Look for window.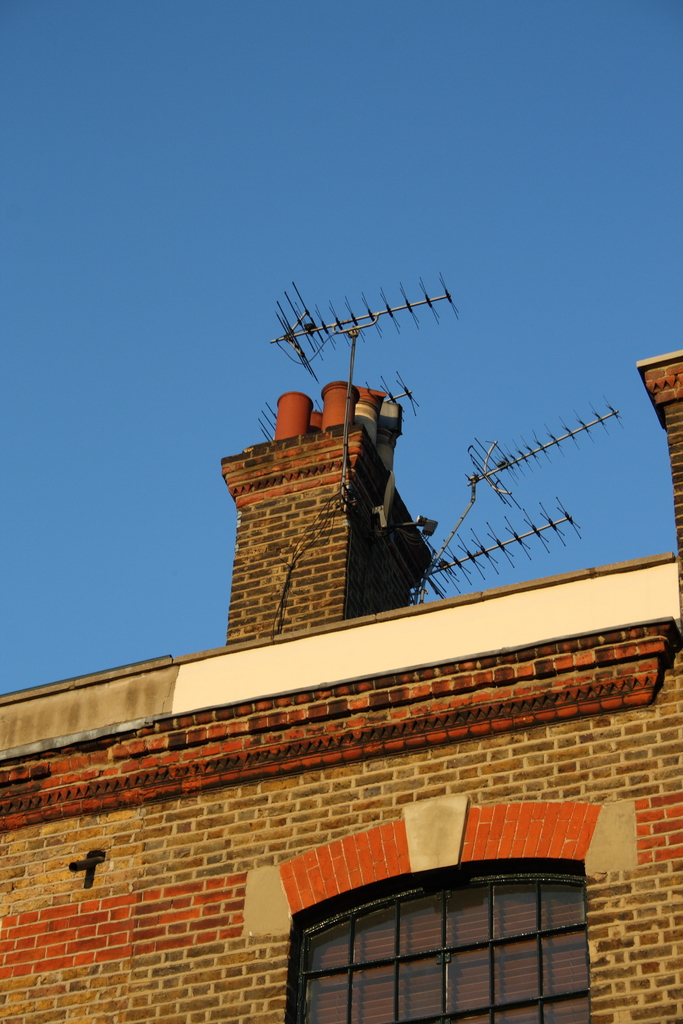
Found: crop(277, 867, 563, 1001).
